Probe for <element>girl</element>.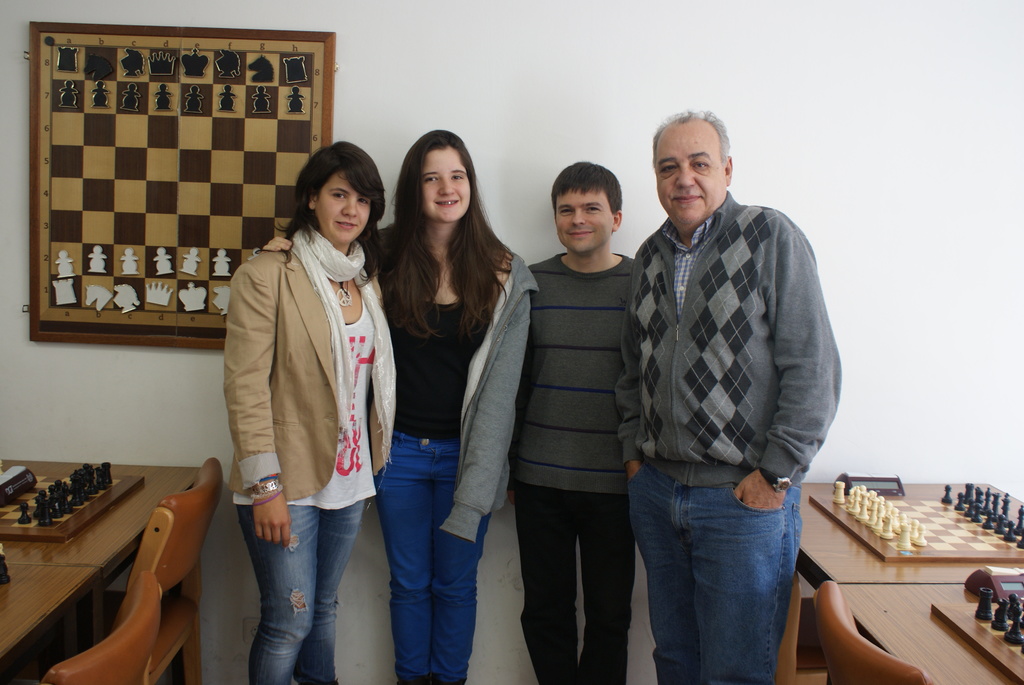
Probe result: <region>264, 129, 529, 684</region>.
